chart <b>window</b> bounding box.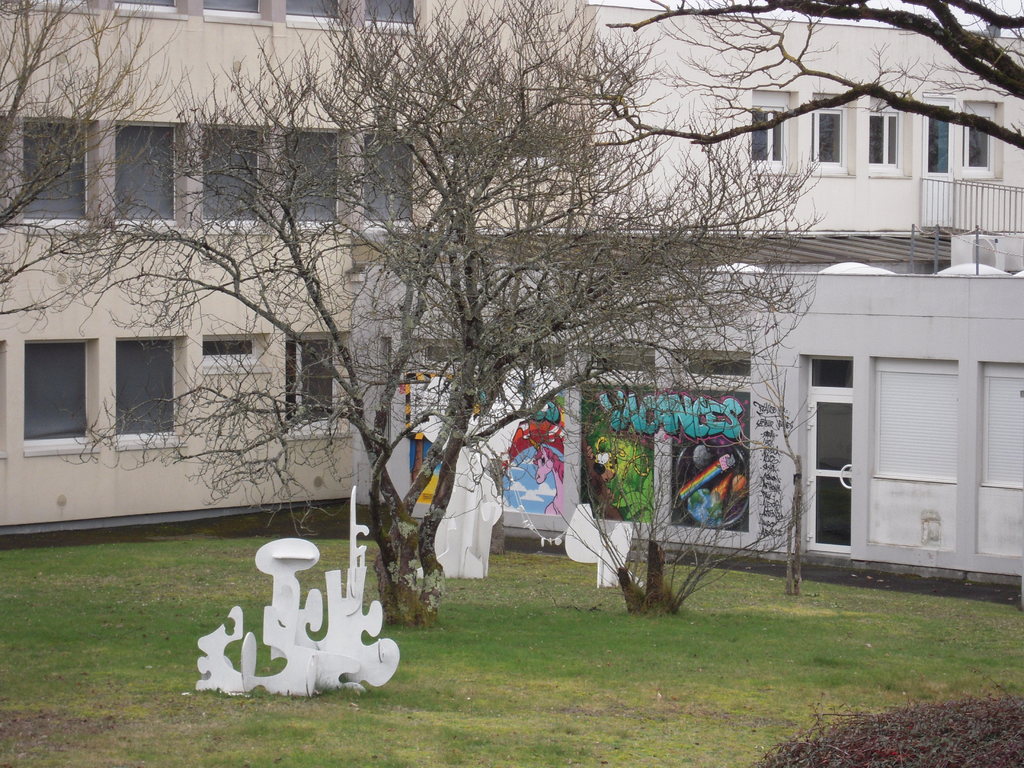
Charted: 746 81 798 179.
